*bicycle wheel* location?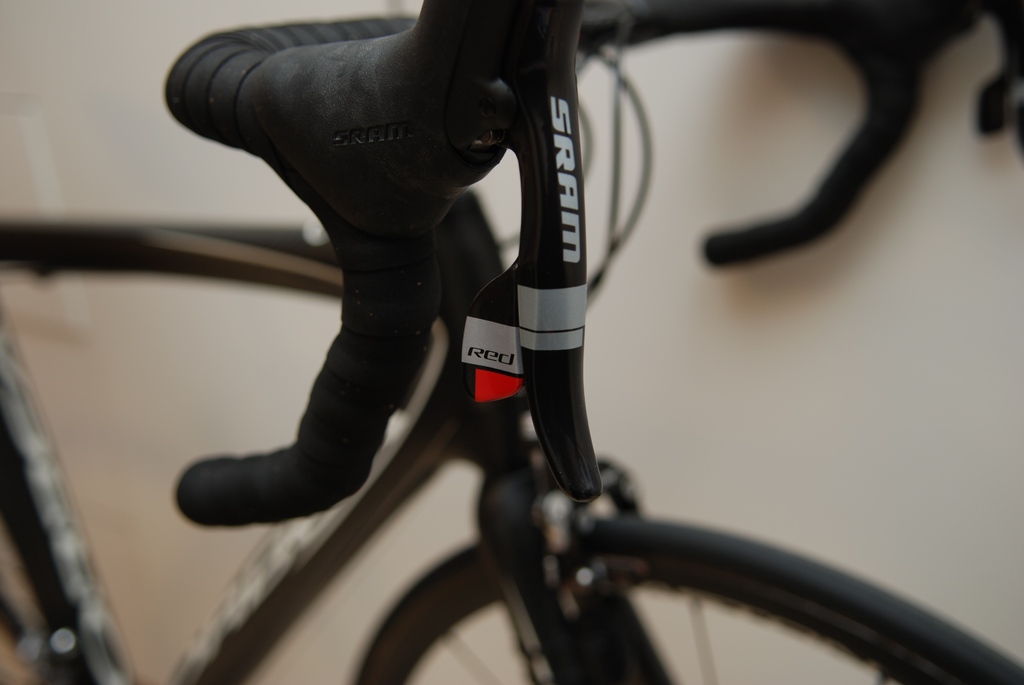
<region>510, 403, 989, 684</region>
